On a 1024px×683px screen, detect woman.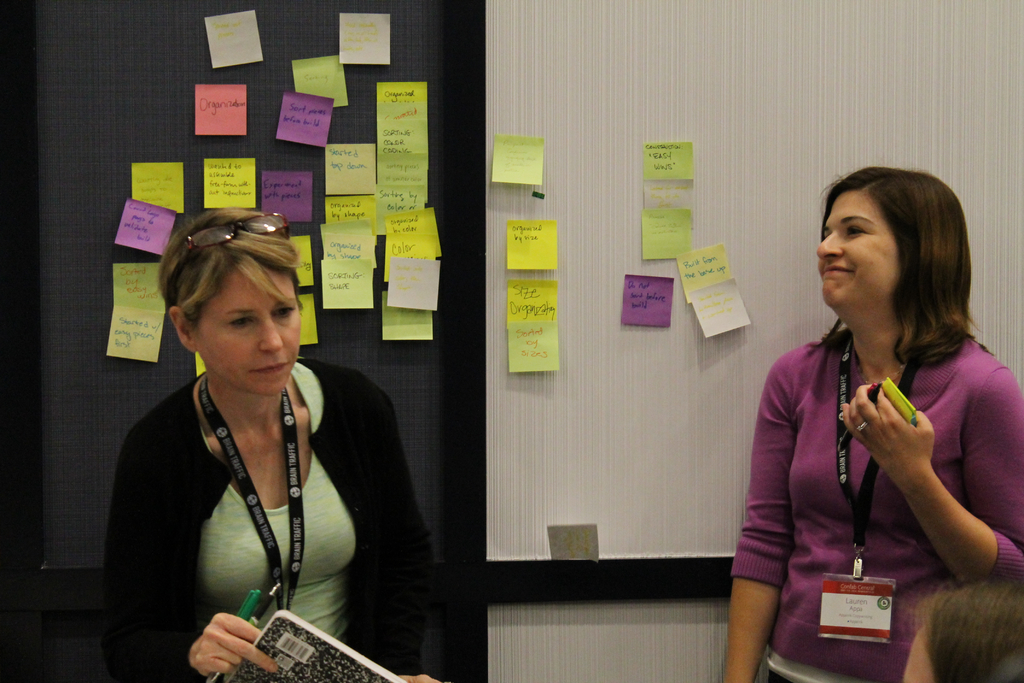
bbox(100, 178, 385, 682).
